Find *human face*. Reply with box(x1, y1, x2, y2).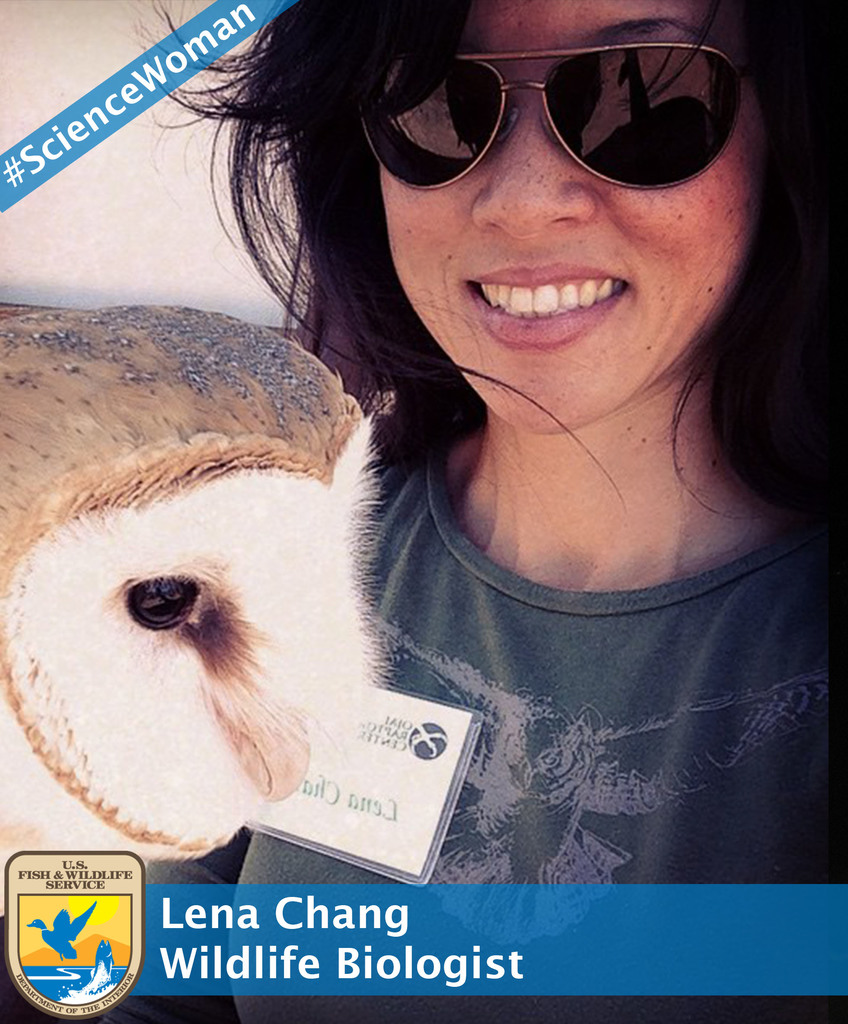
box(361, 0, 756, 440).
